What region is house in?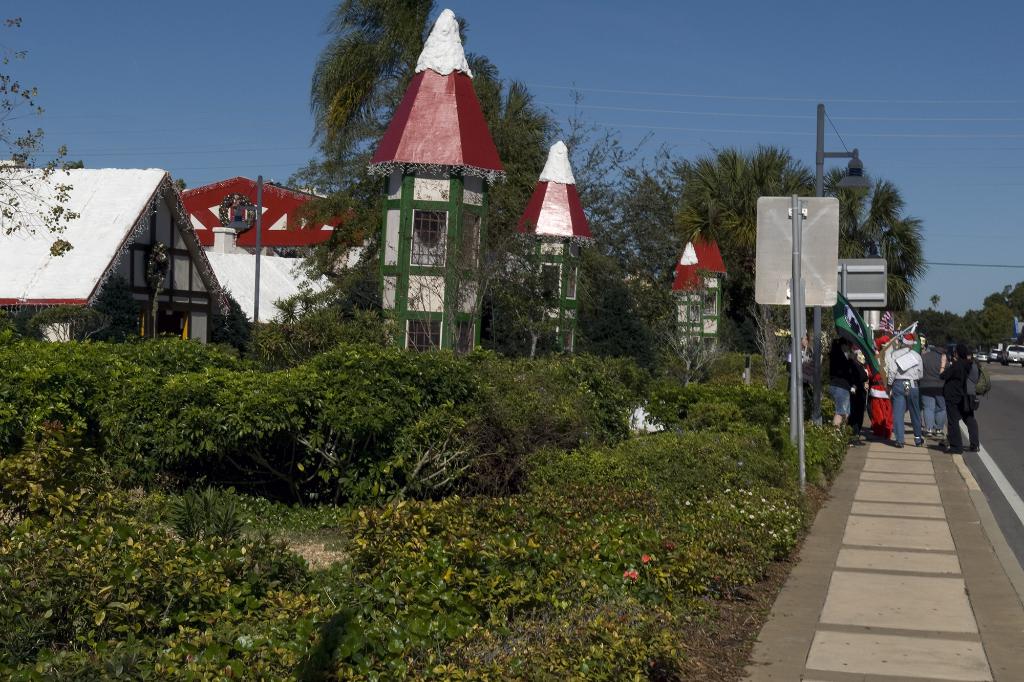
box=[174, 173, 369, 325].
